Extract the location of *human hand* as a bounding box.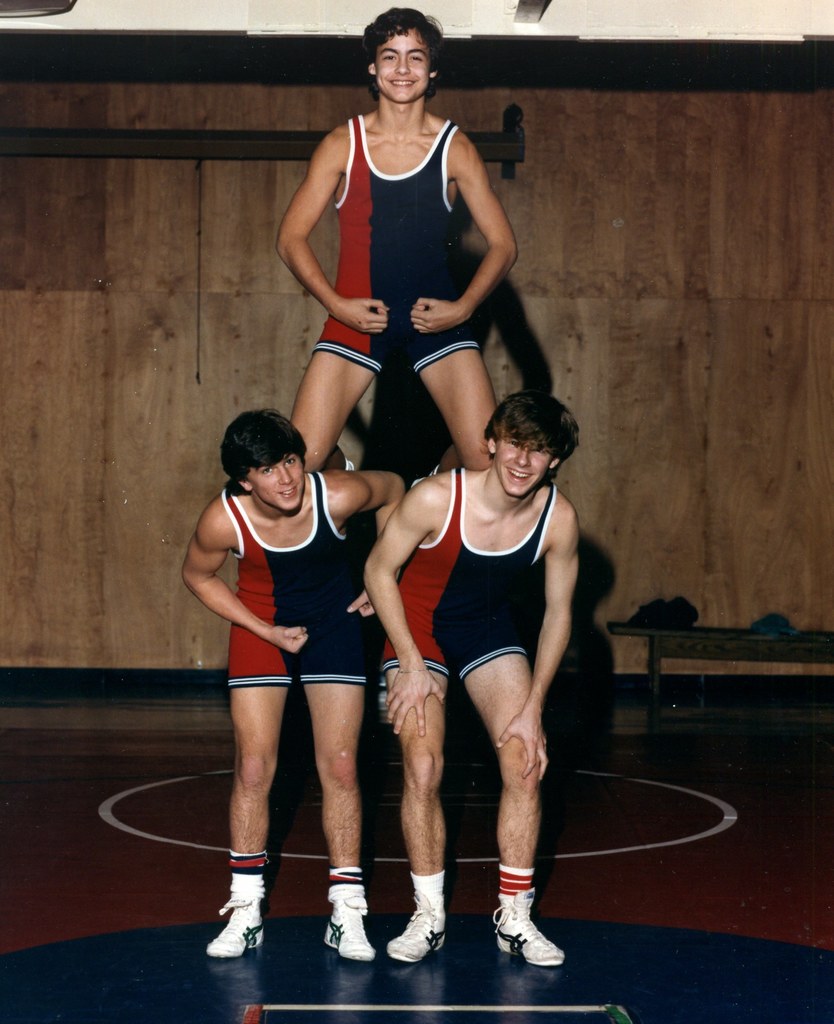
336, 295, 390, 339.
